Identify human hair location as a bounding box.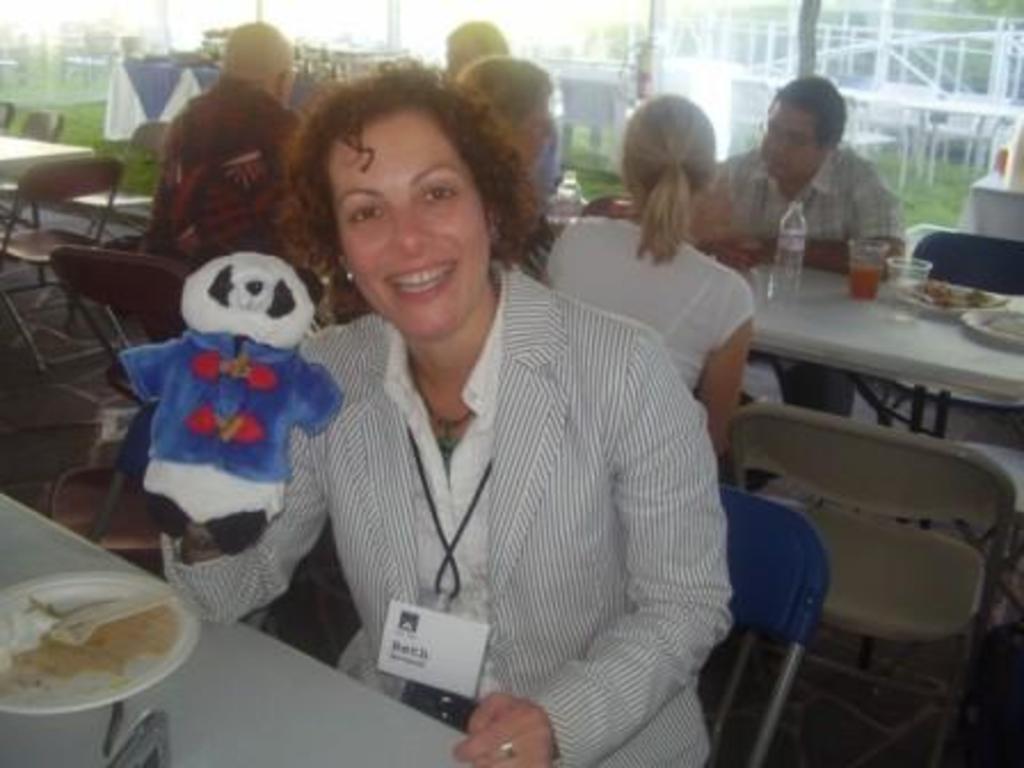
left=455, top=50, right=558, bottom=135.
